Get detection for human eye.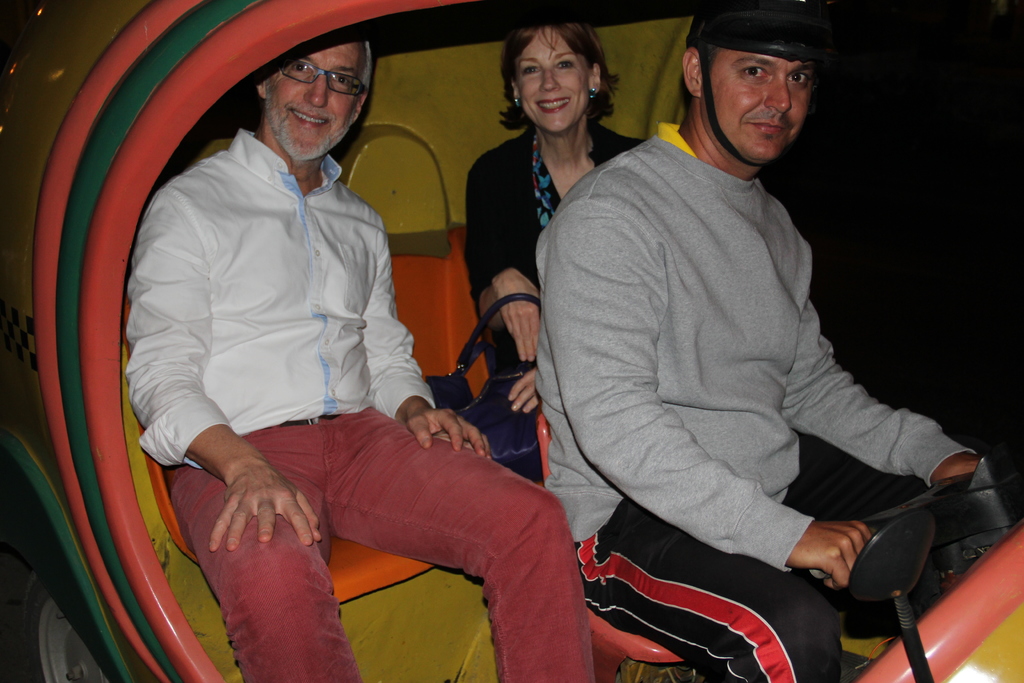
Detection: <bbox>333, 70, 351, 89</bbox>.
